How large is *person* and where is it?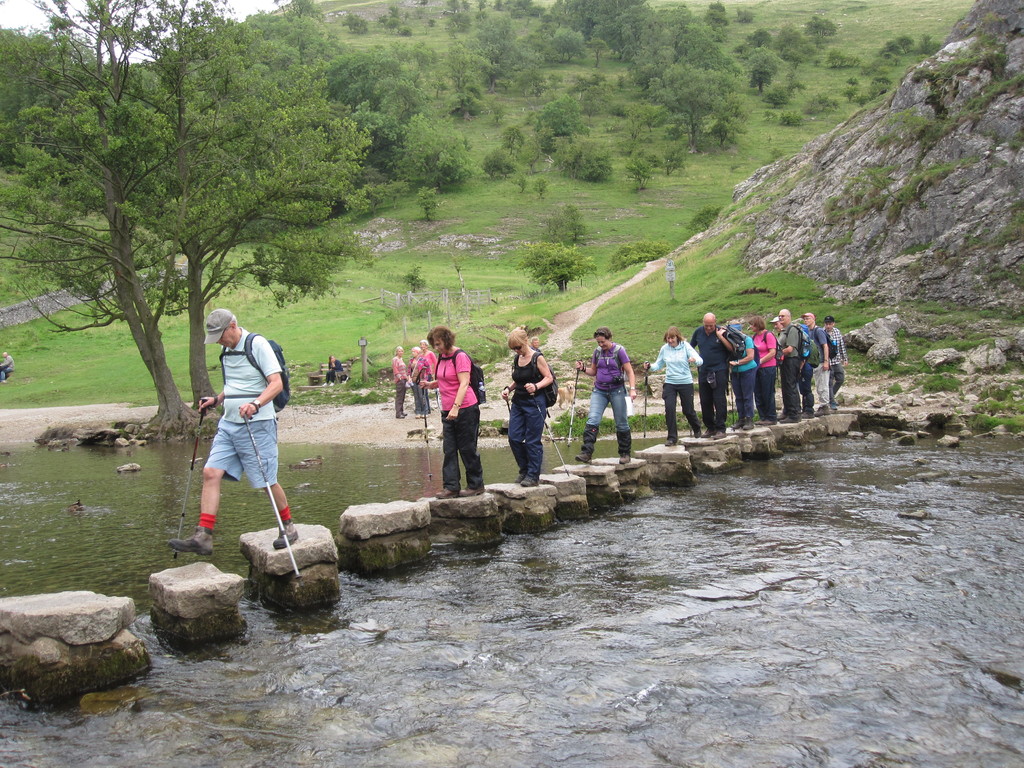
Bounding box: <box>746,310,778,424</box>.
